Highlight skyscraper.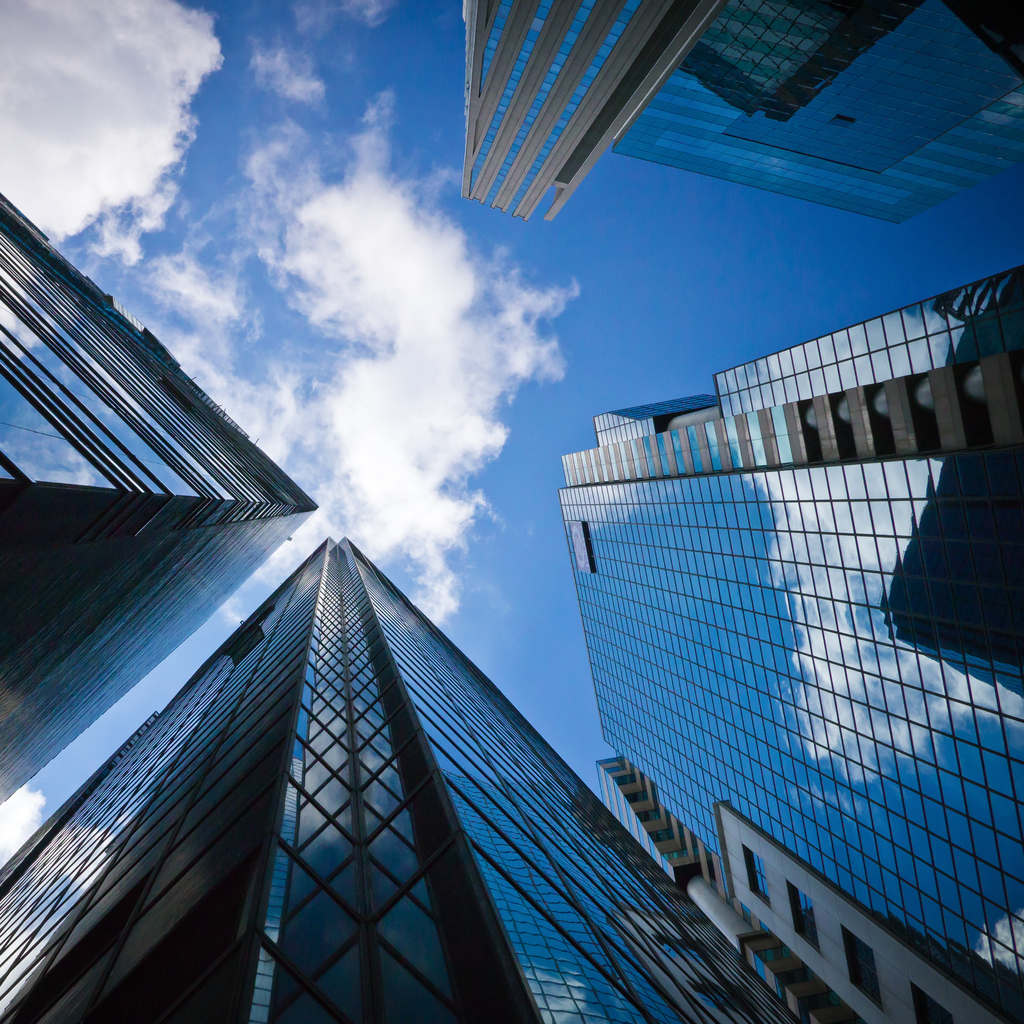
Highlighted region: x1=551 y1=409 x2=1023 y2=1000.
